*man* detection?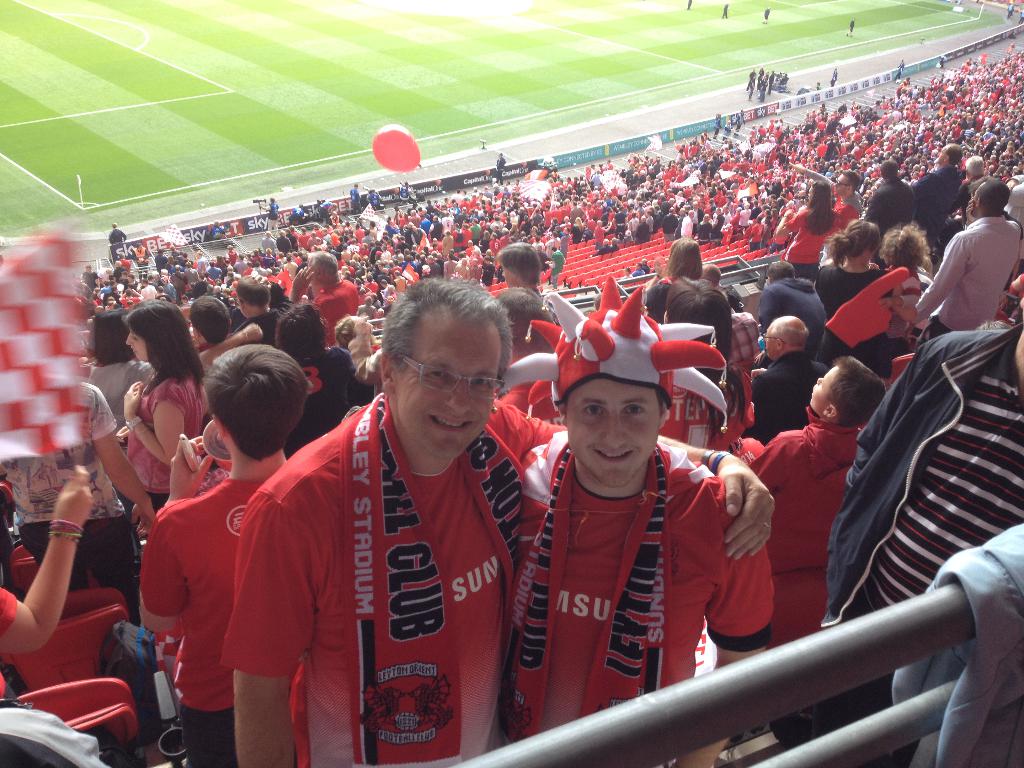
(754,257,826,359)
